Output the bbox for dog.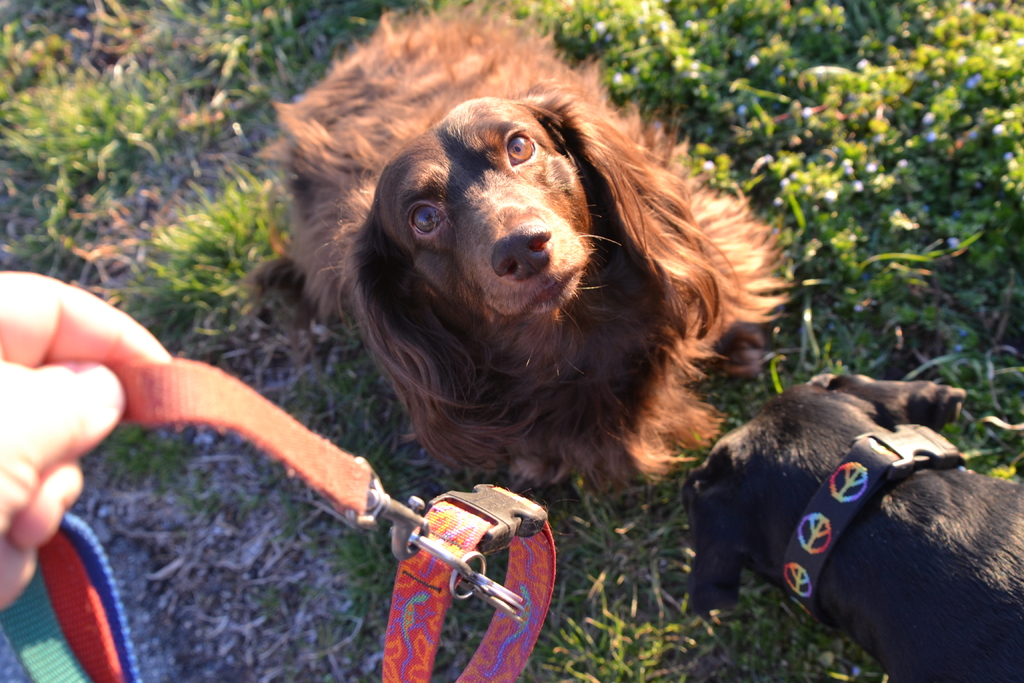
682, 372, 1023, 682.
